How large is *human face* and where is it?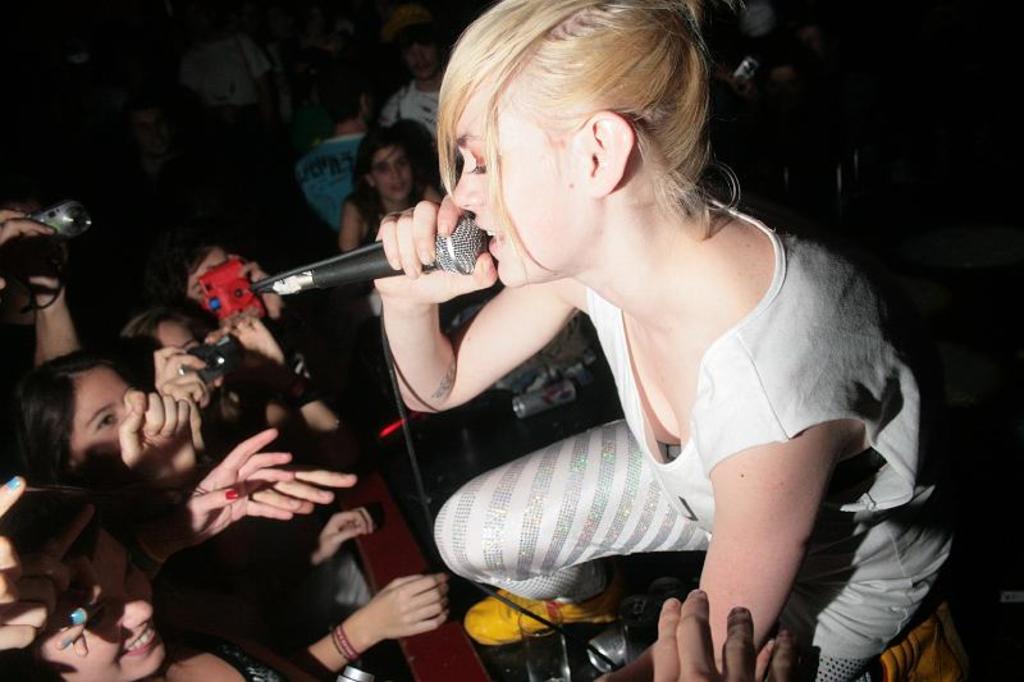
Bounding box: bbox=[156, 319, 206, 353].
